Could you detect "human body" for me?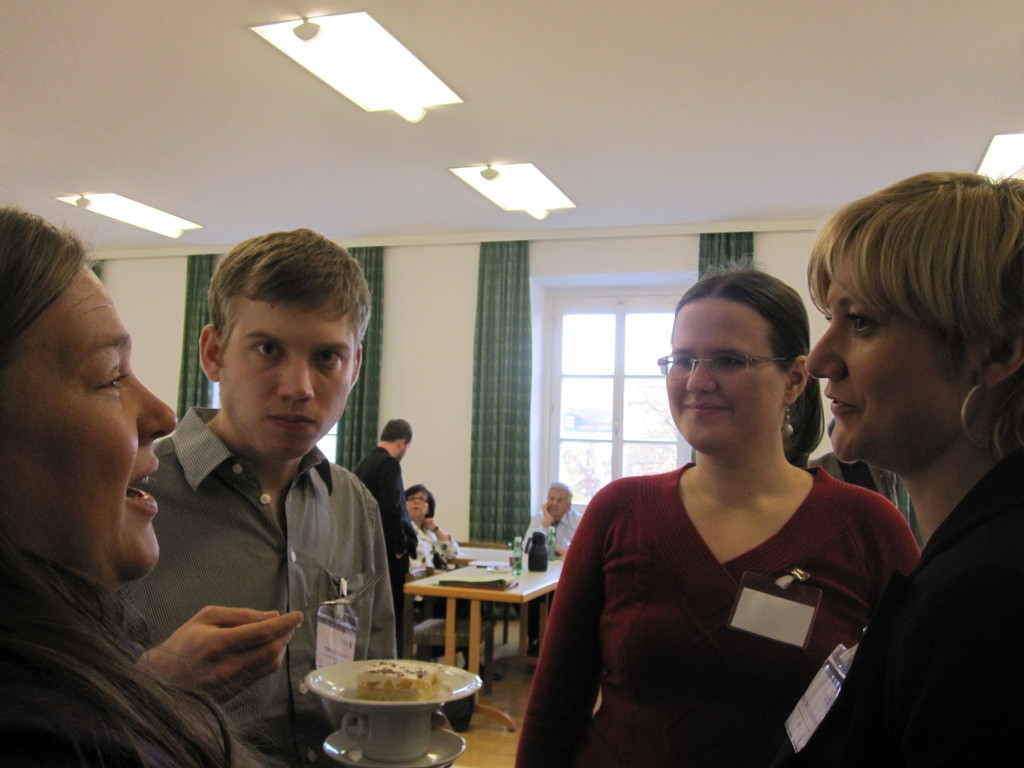
Detection result: BBox(516, 260, 925, 767).
